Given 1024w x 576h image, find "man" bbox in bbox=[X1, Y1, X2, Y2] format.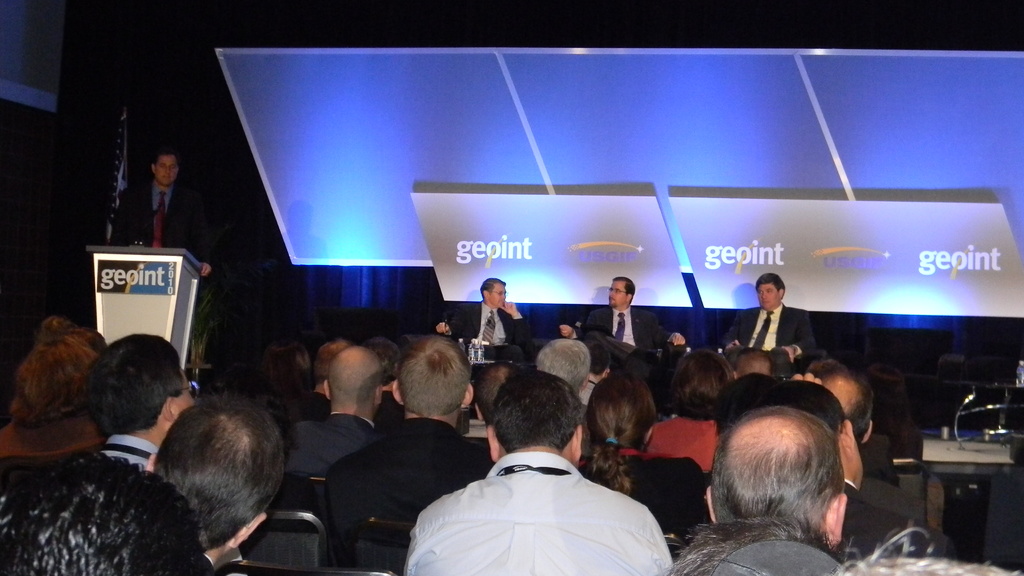
bbox=[557, 278, 693, 377].
